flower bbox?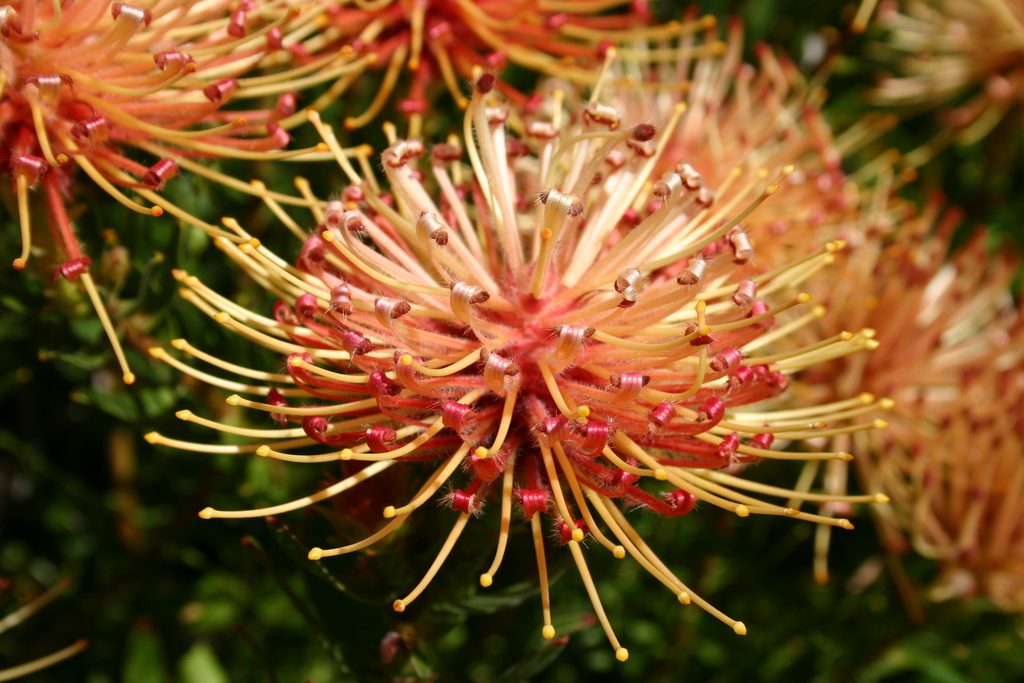
region(0, 0, 339, 386)
